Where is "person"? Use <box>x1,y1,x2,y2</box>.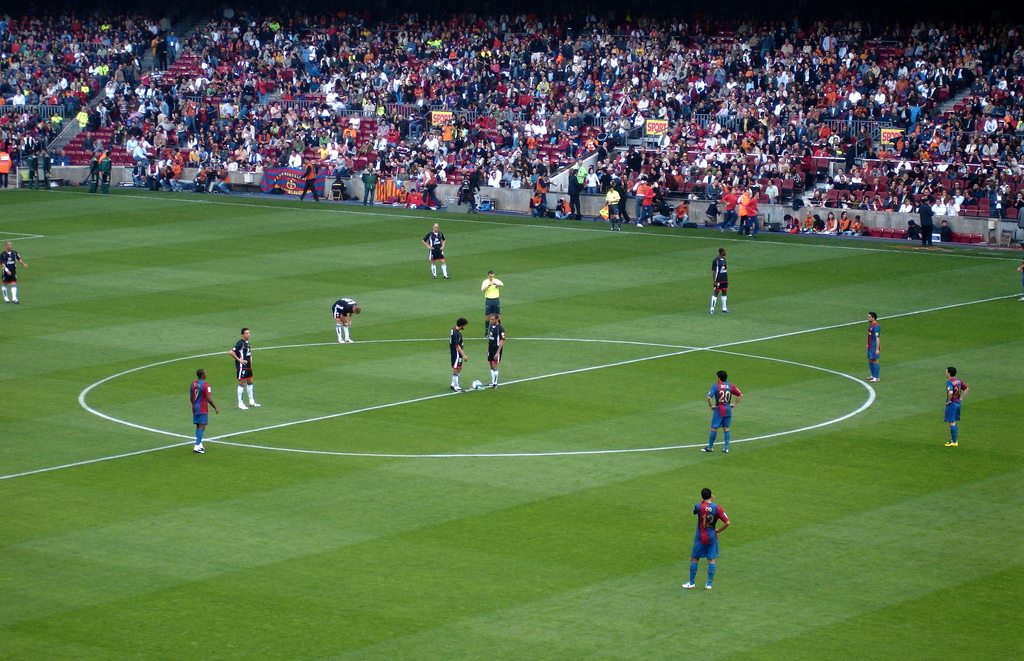
<box>940,221,954,240</box>.
